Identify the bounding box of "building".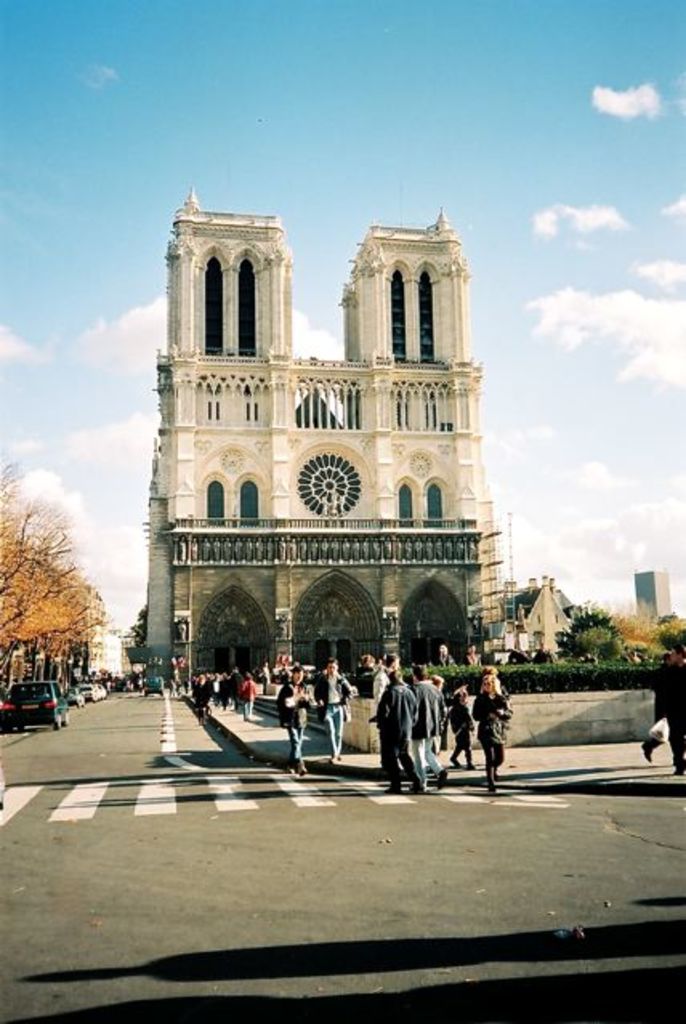
<bbox>636, 570, 670, 619</bbox>.
